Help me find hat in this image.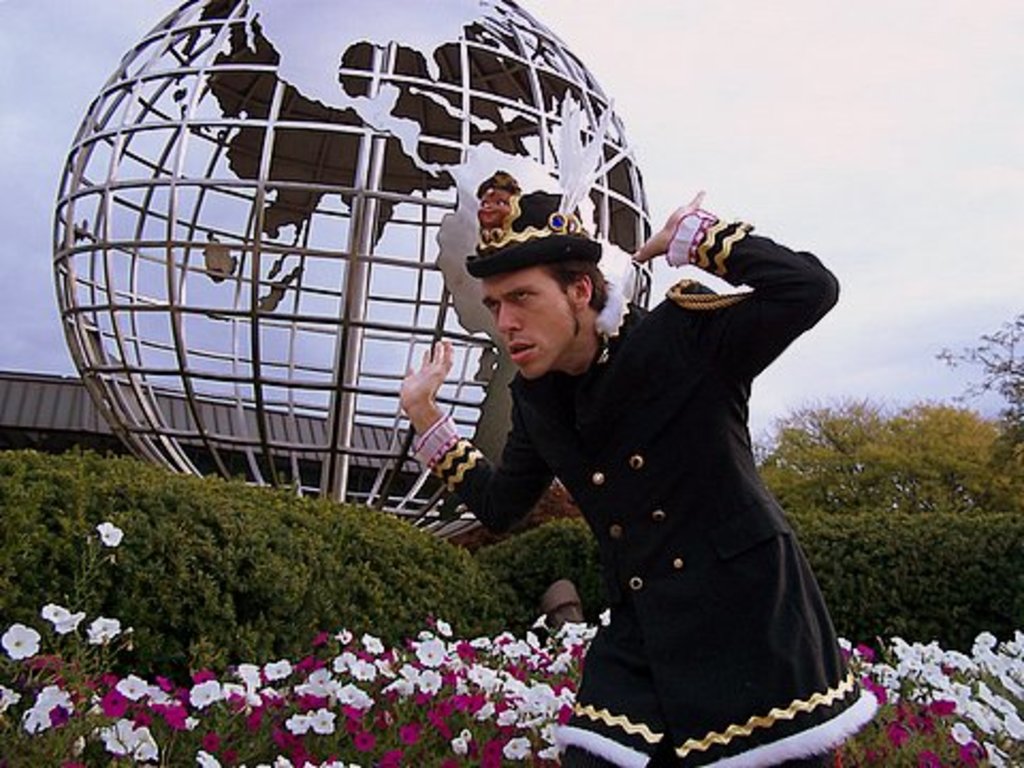
Found it: region(465, 166, 606, 282).
